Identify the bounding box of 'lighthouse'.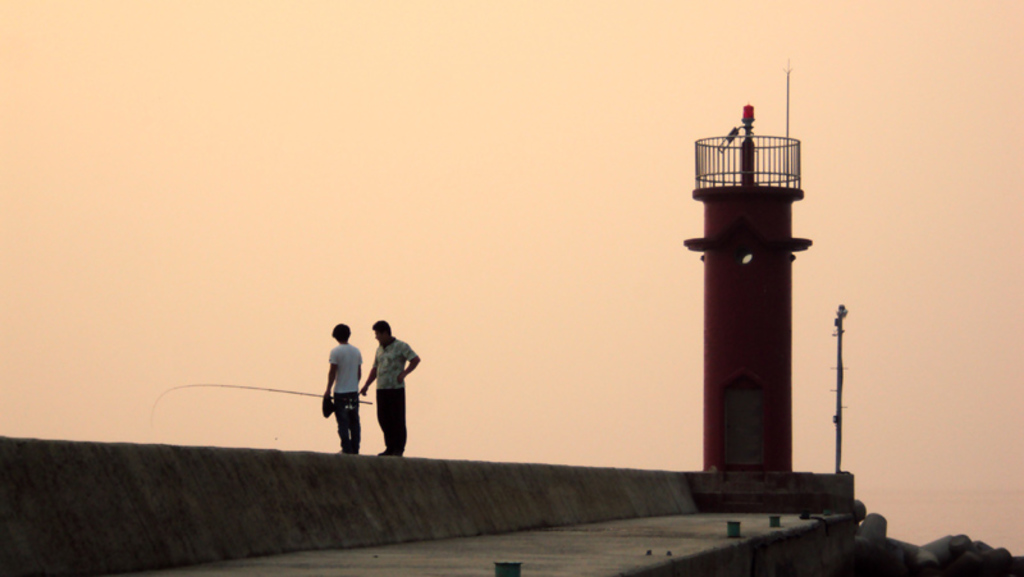
673 91 833 500.
